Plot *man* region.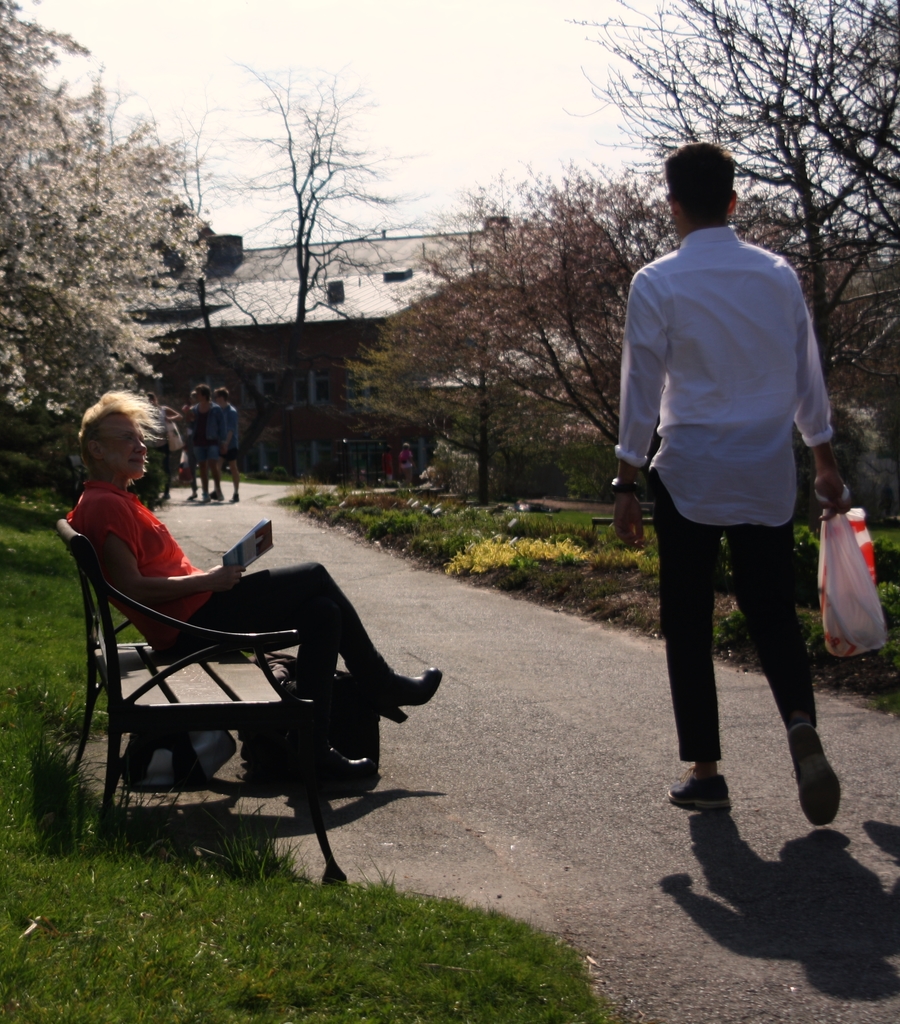
Plotted at [613,166,858,840].
